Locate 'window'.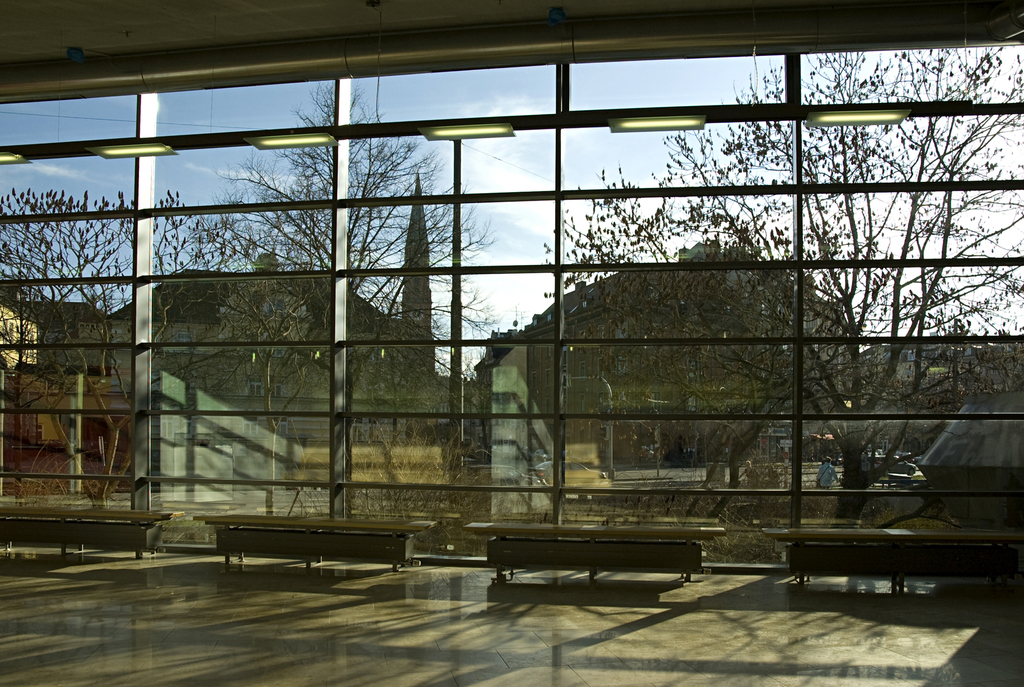
Bounding box: (left=618, top=358, right=628, bottom=384).
